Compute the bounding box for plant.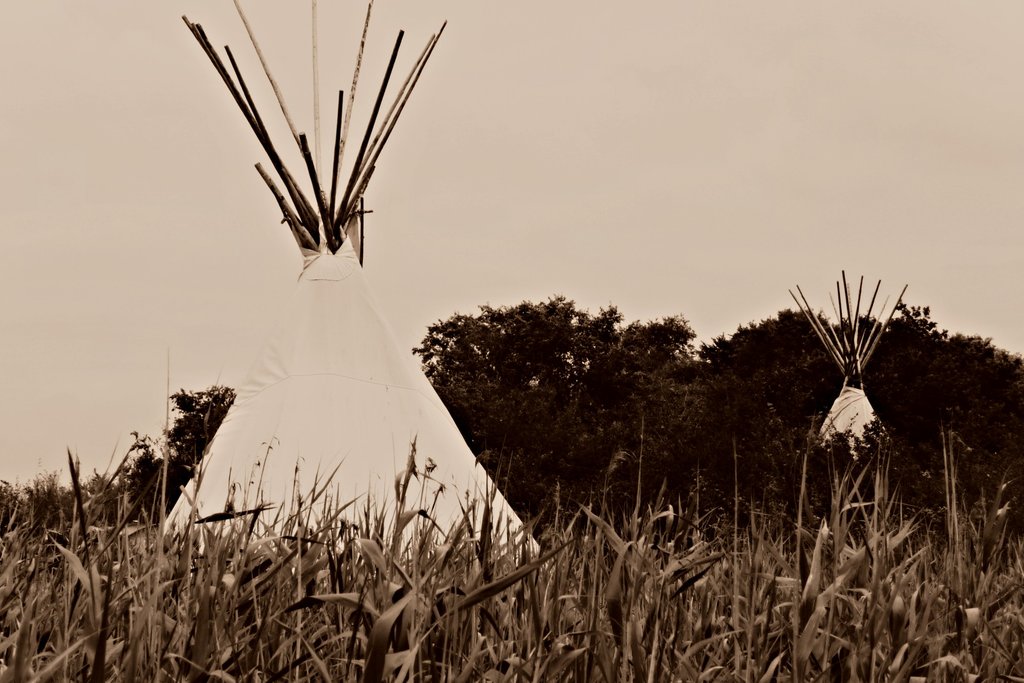
179,0,458,325.
